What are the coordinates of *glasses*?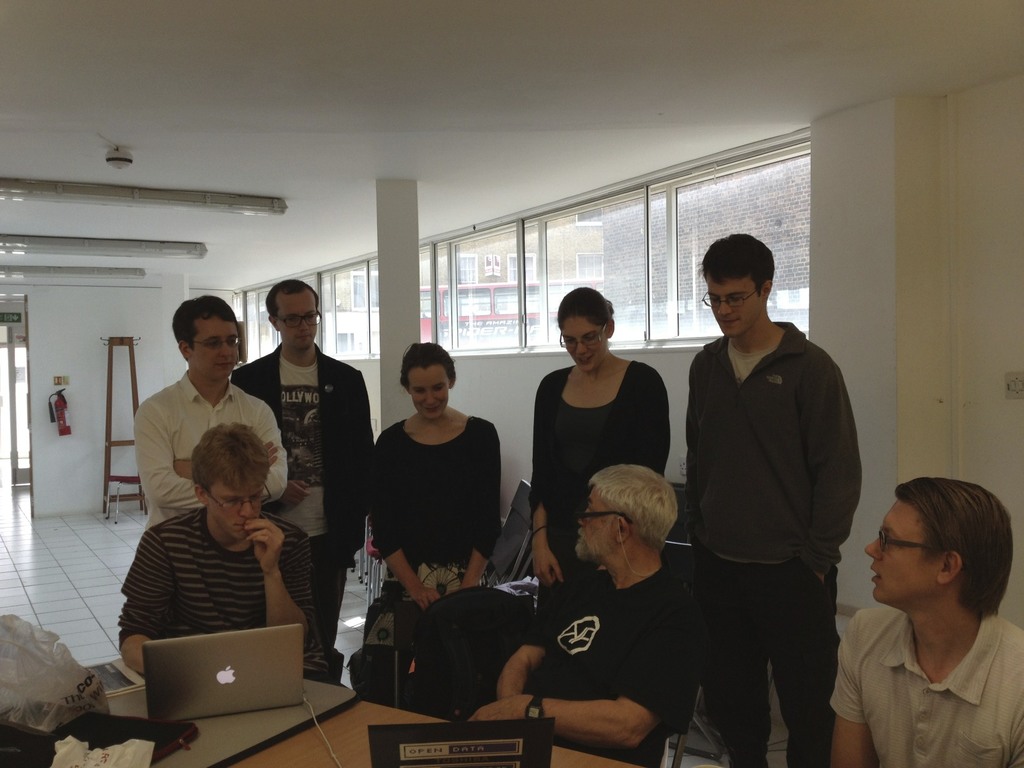
box(698, 284, 764, 311).
